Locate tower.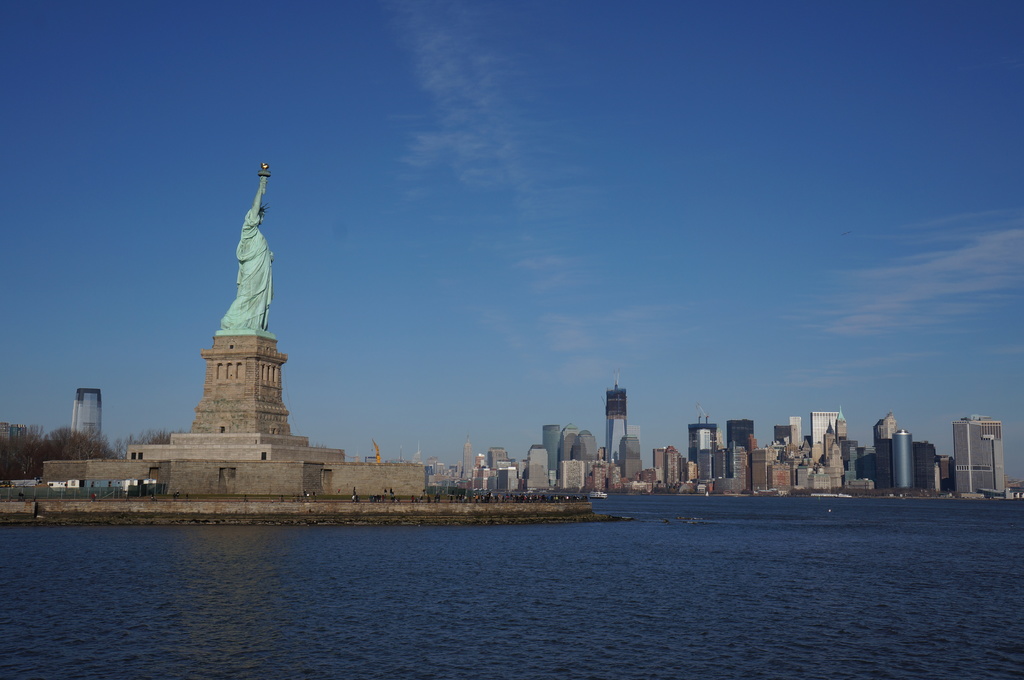
Bounding box: [459, 428, 490, 486].
